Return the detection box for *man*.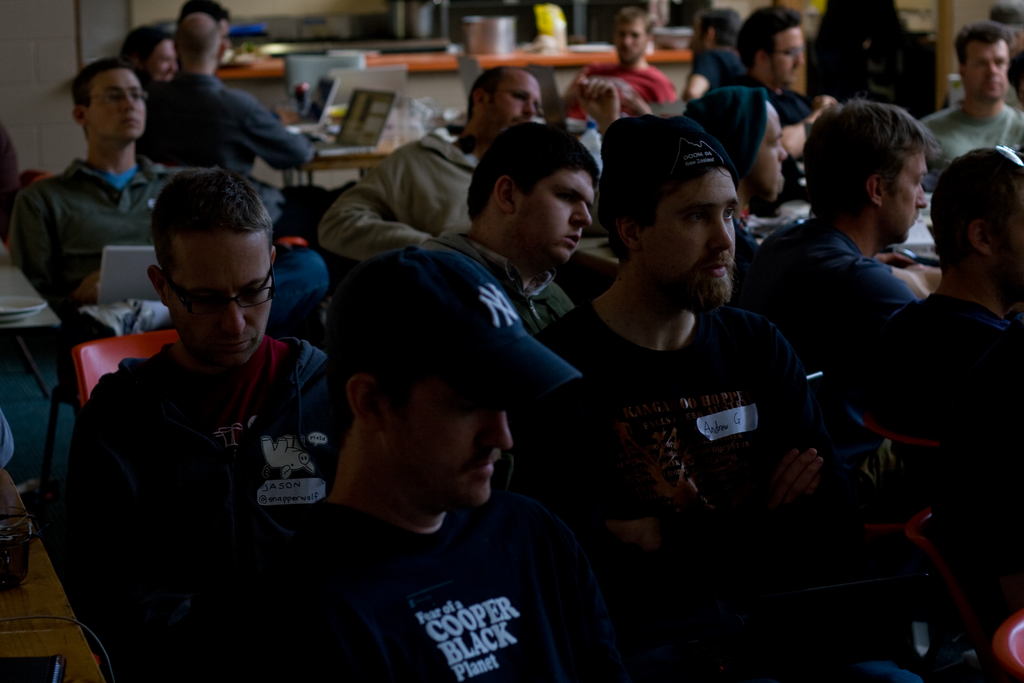
(x1=544, y1=105, x2=840, y2=591).
